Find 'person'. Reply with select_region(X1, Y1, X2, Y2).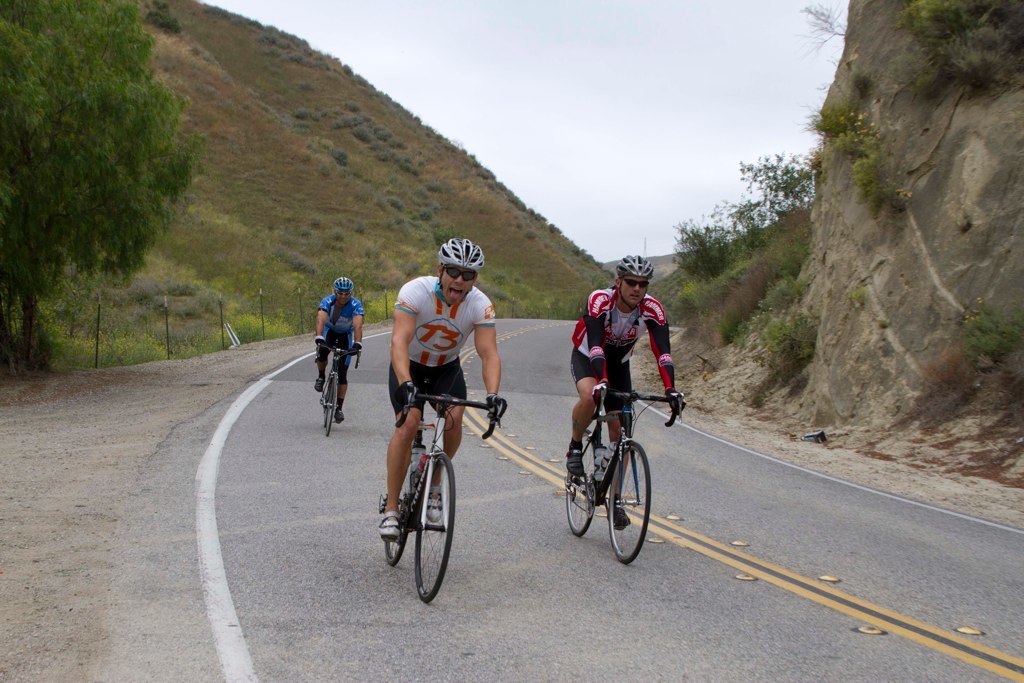
select_region(567, 256, 686, 530).
